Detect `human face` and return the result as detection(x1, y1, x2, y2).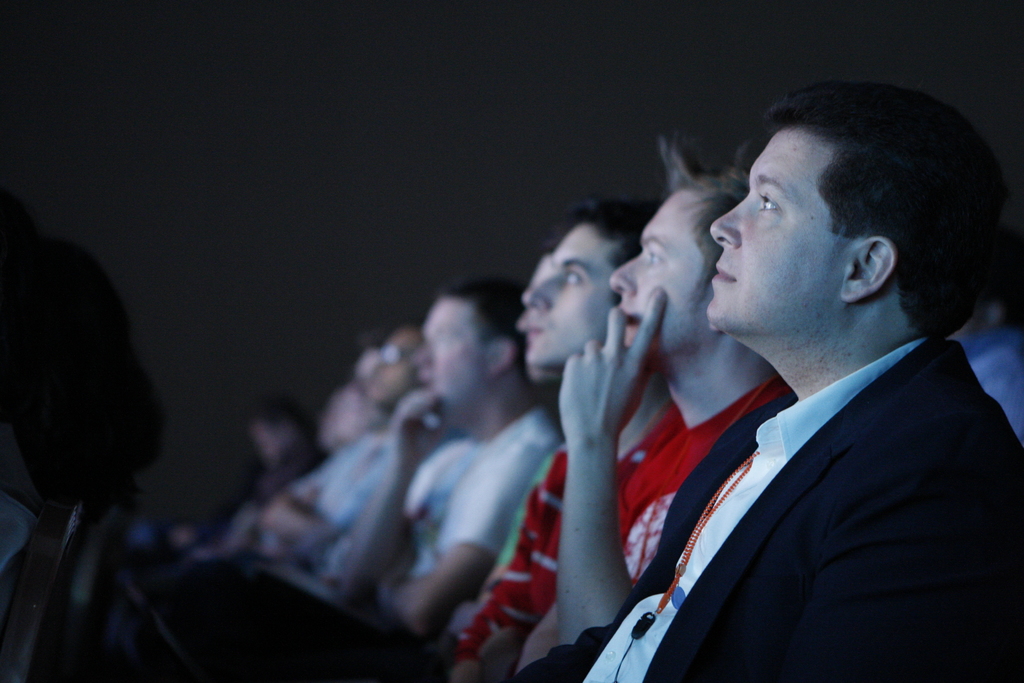
detection(711, 128, 836, 323).
